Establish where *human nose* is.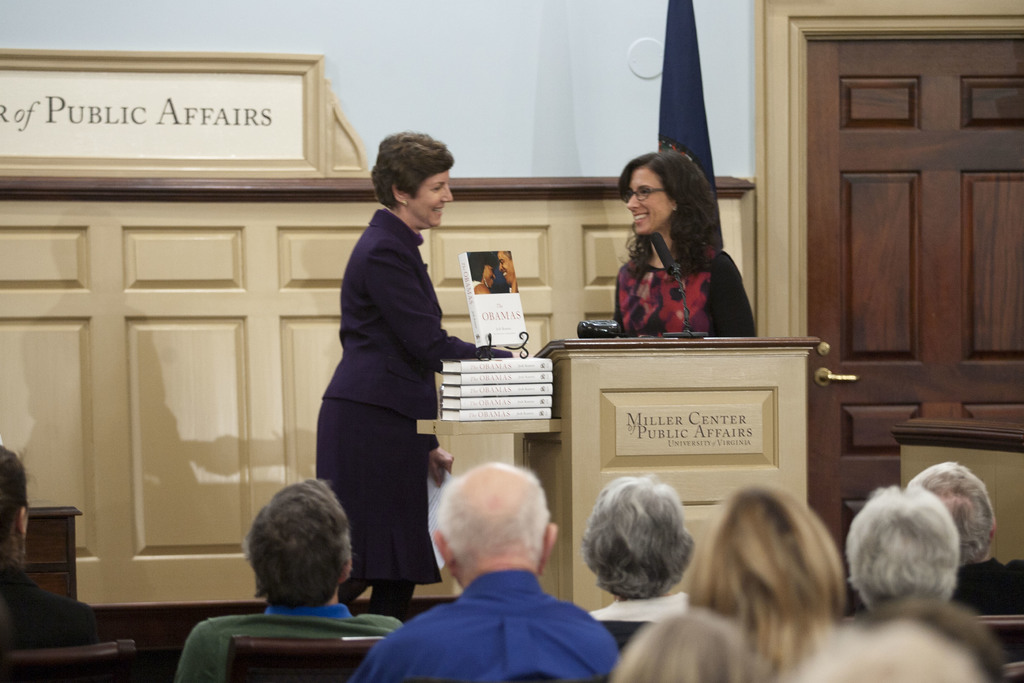
Established at <box>621,193,645,219</box>.
